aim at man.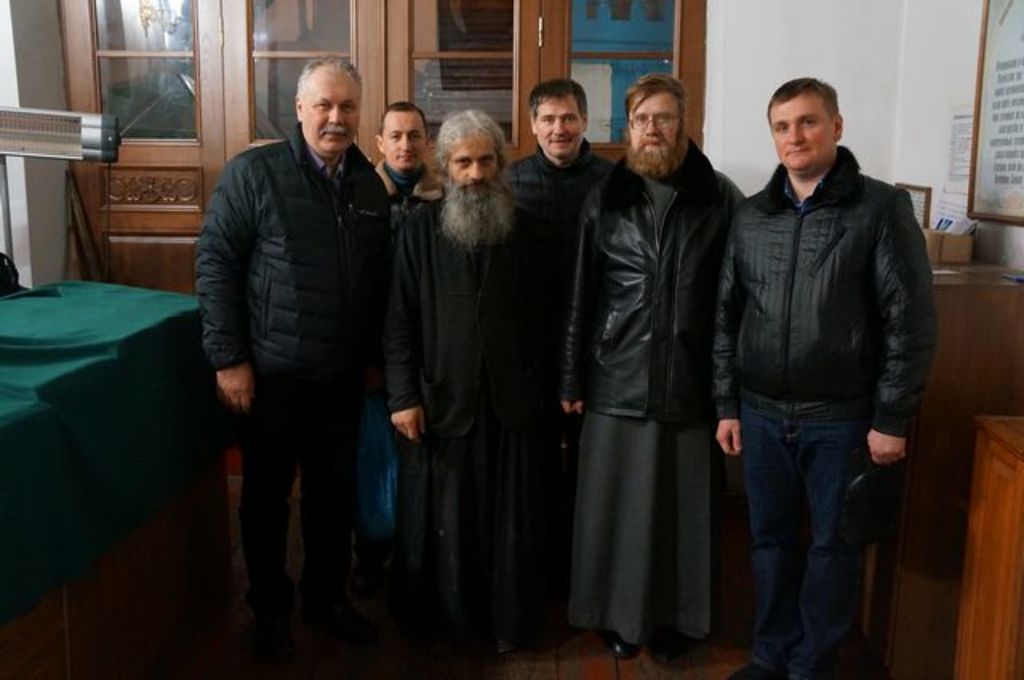
Aimed at x1=186, y1=54, x2=408, y2=616.
